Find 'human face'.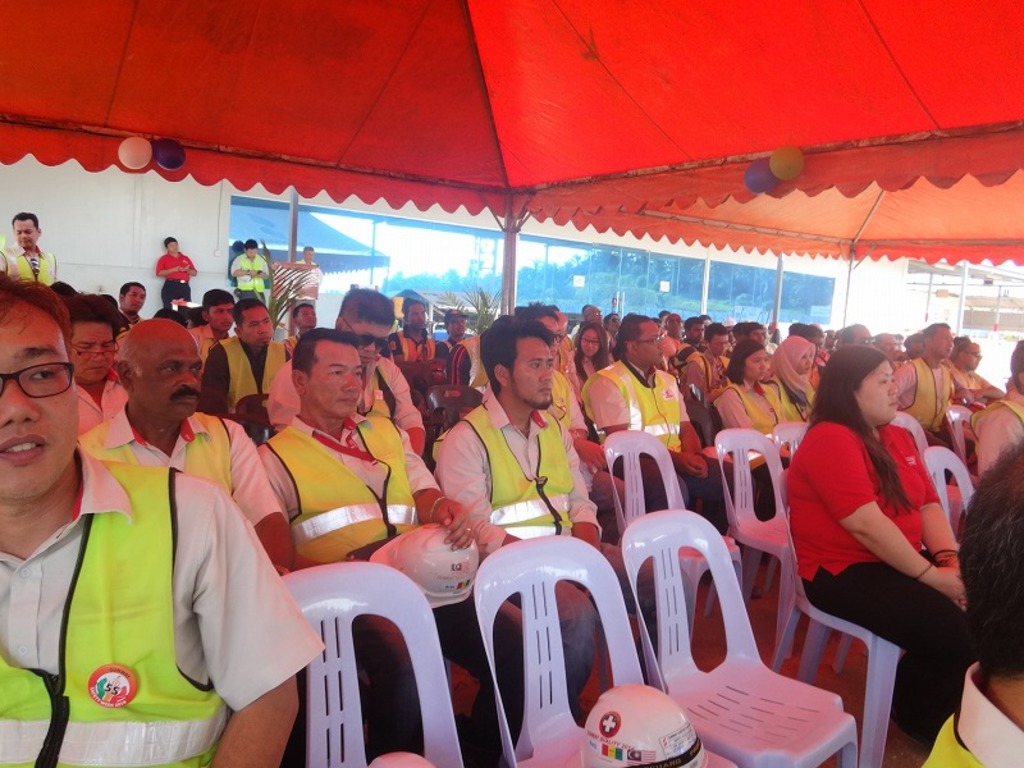
(663,314,681,334).
